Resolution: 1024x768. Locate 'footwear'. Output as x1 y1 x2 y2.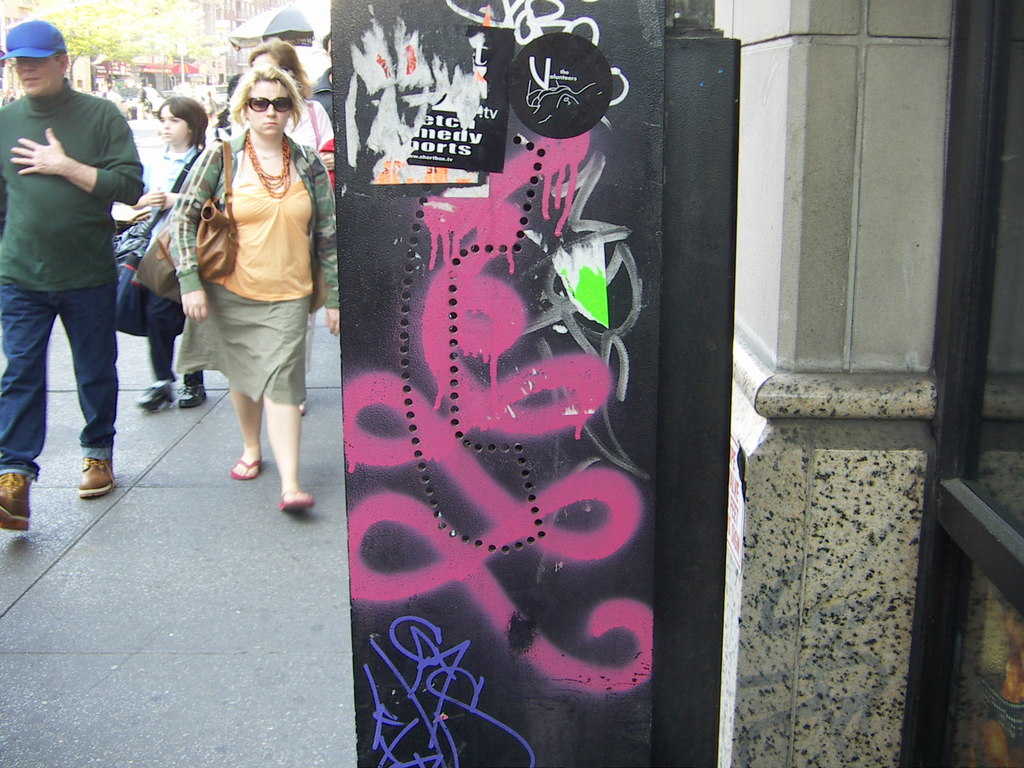
0 474 34 532.
